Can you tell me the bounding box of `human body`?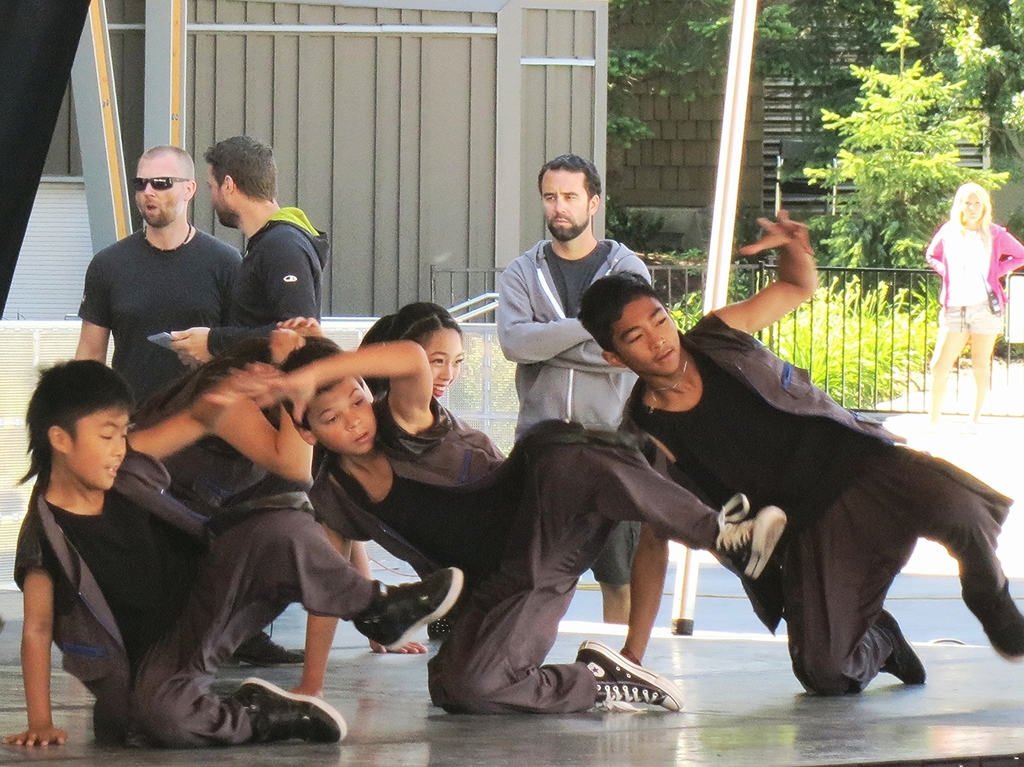
select_region(495, 235, 652, 625).
